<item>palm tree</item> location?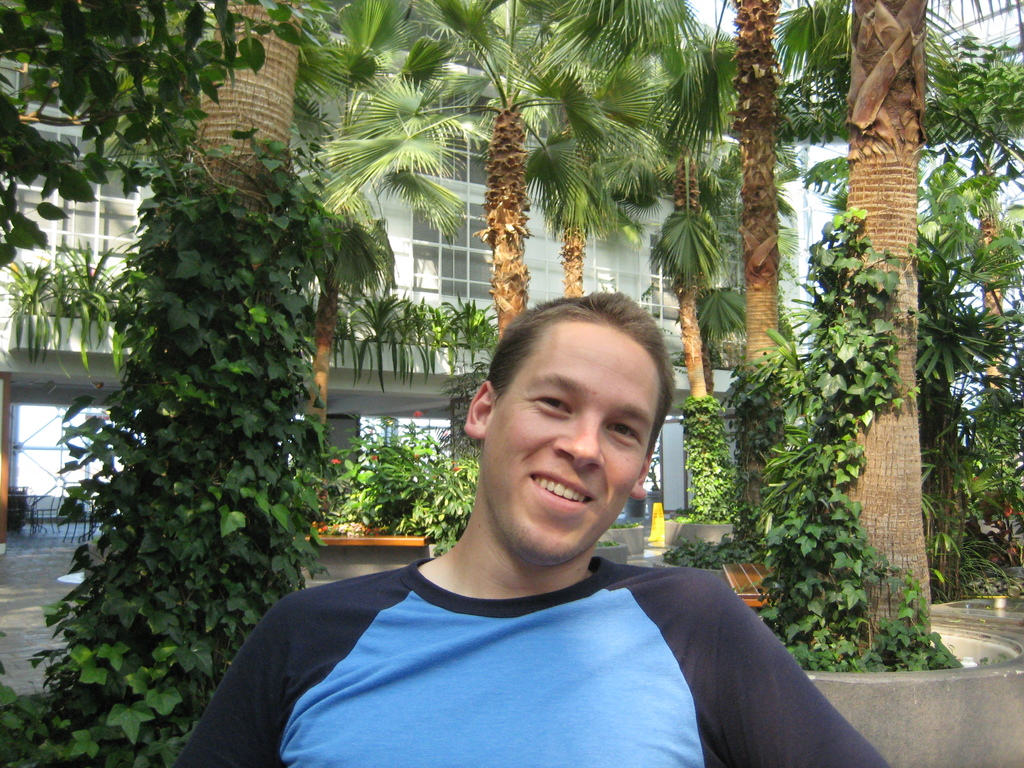
(x1=299, y1=26, x2=419, y2=373)
